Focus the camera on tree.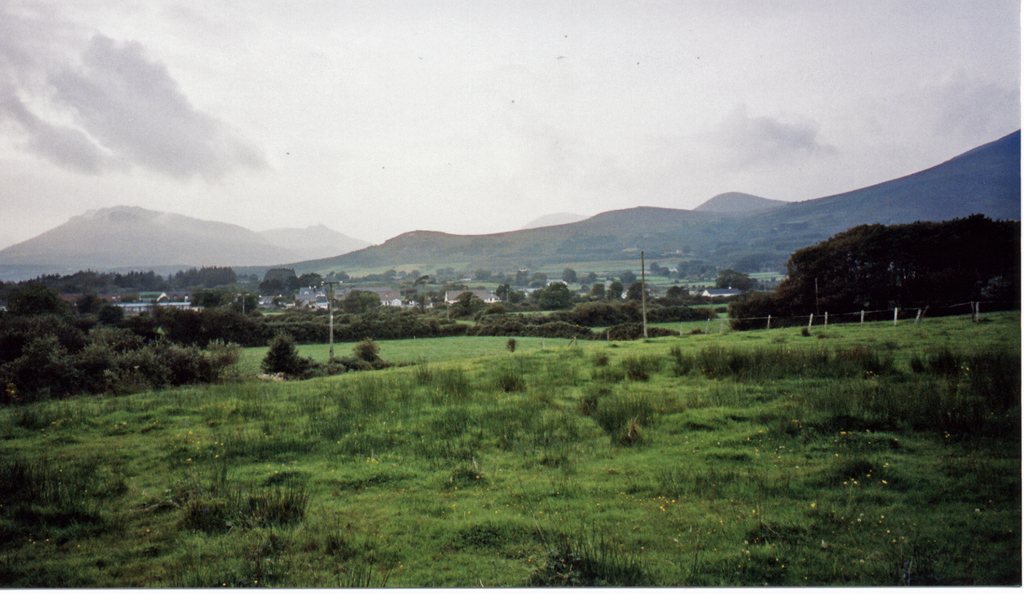
Focus region: pyautogui.locateOnScreen(346, 289, 382, 319).
